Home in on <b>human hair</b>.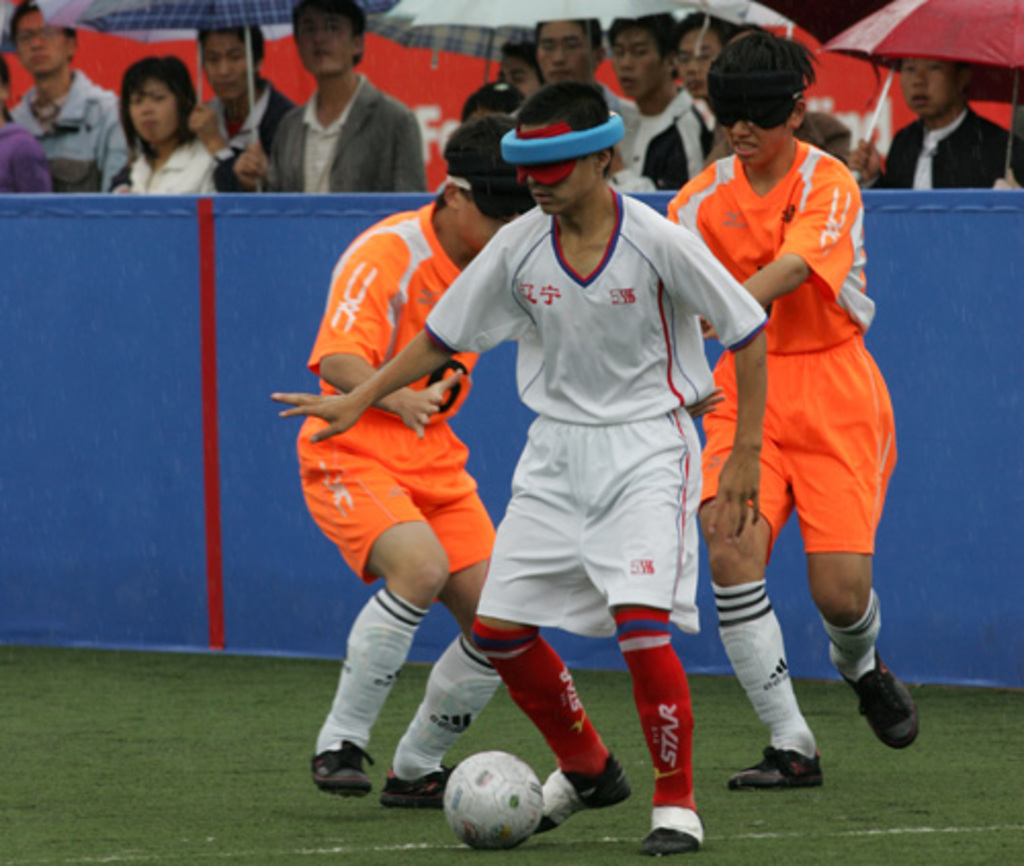
Homed in at box=[711, 31, 827, 127].
